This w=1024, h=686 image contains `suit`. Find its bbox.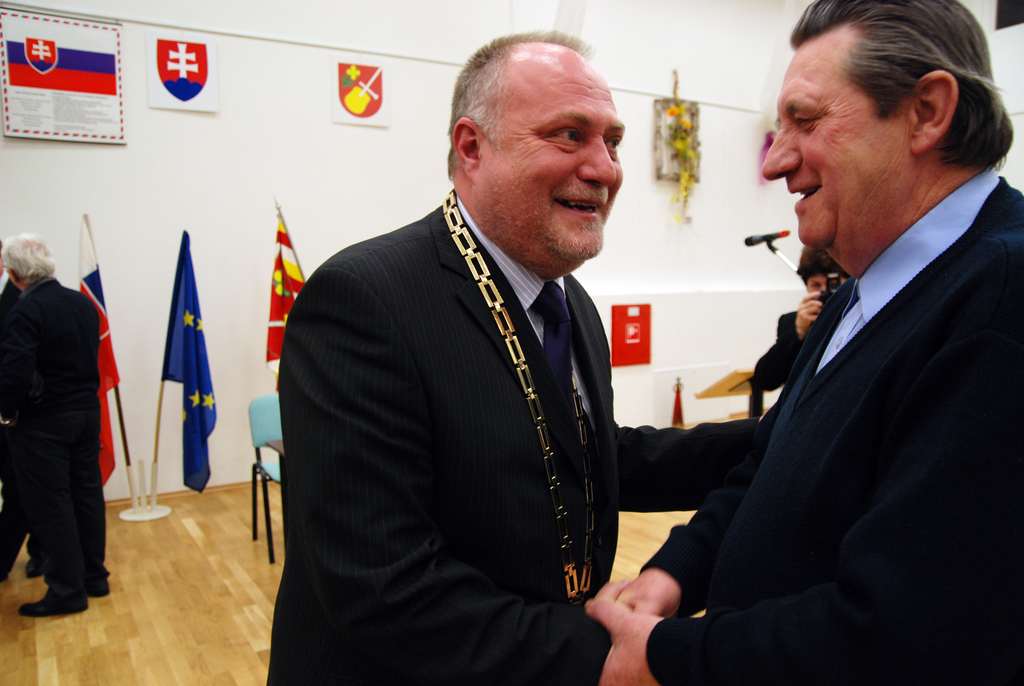
pyautogui.locateOnScreen(655, 70, 1023, 685).
